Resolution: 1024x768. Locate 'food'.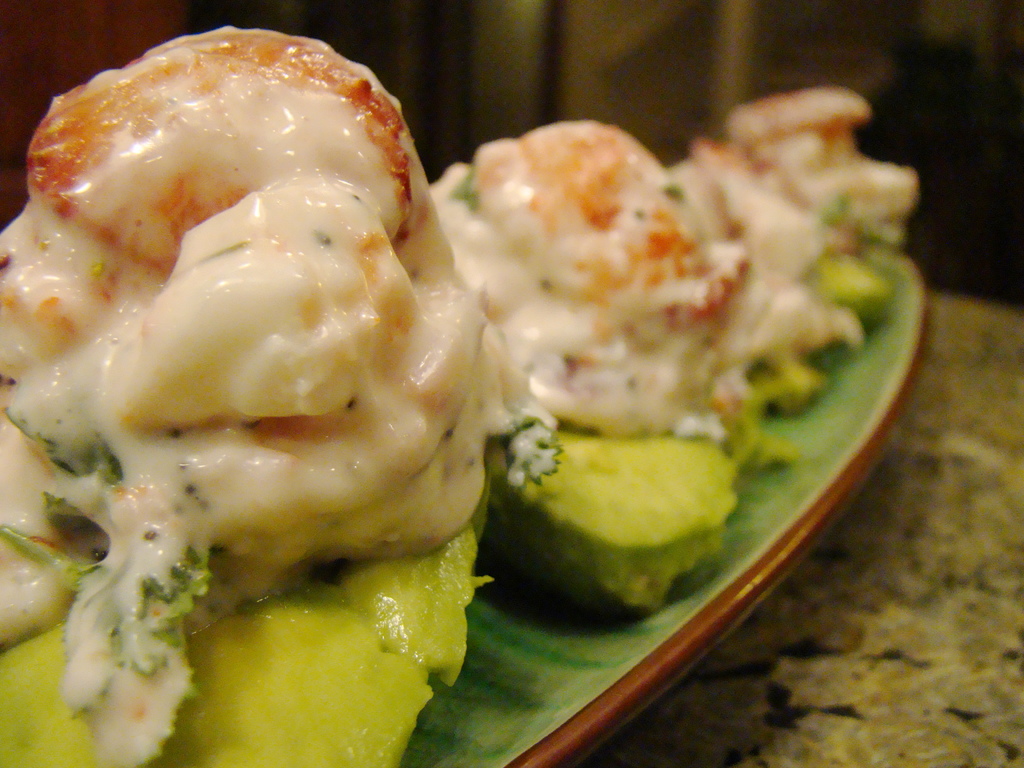
detection(532, 84, 921, 620).
